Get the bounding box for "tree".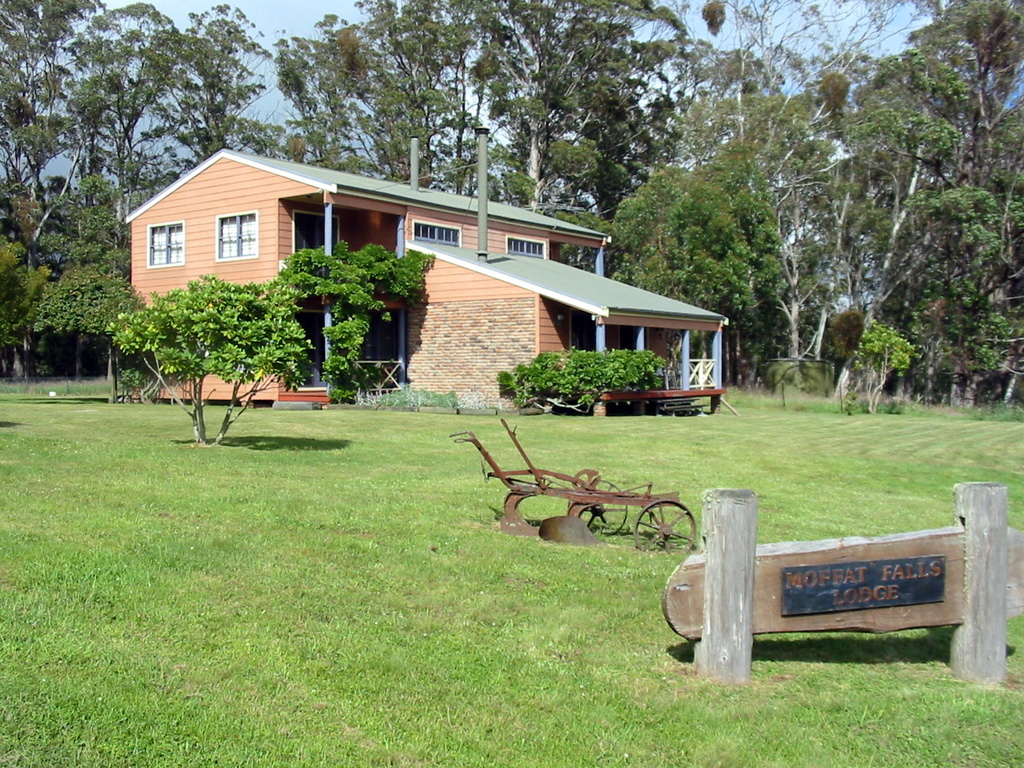
box(326, 0, 444, 191).
